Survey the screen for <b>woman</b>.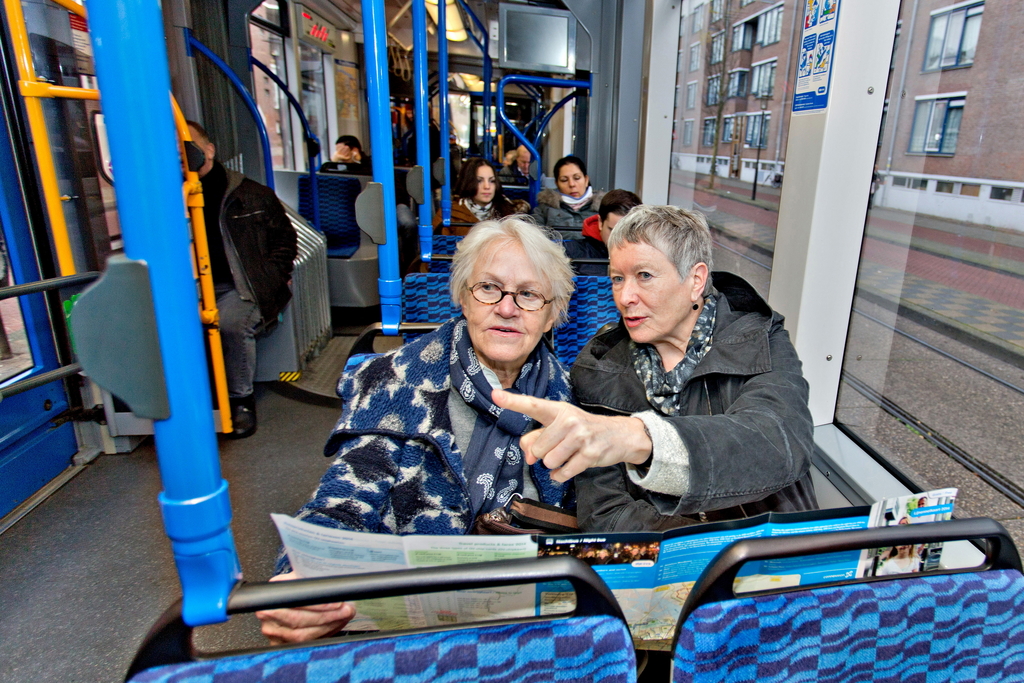
Survey found: locate(547, 161, 609, 244).
